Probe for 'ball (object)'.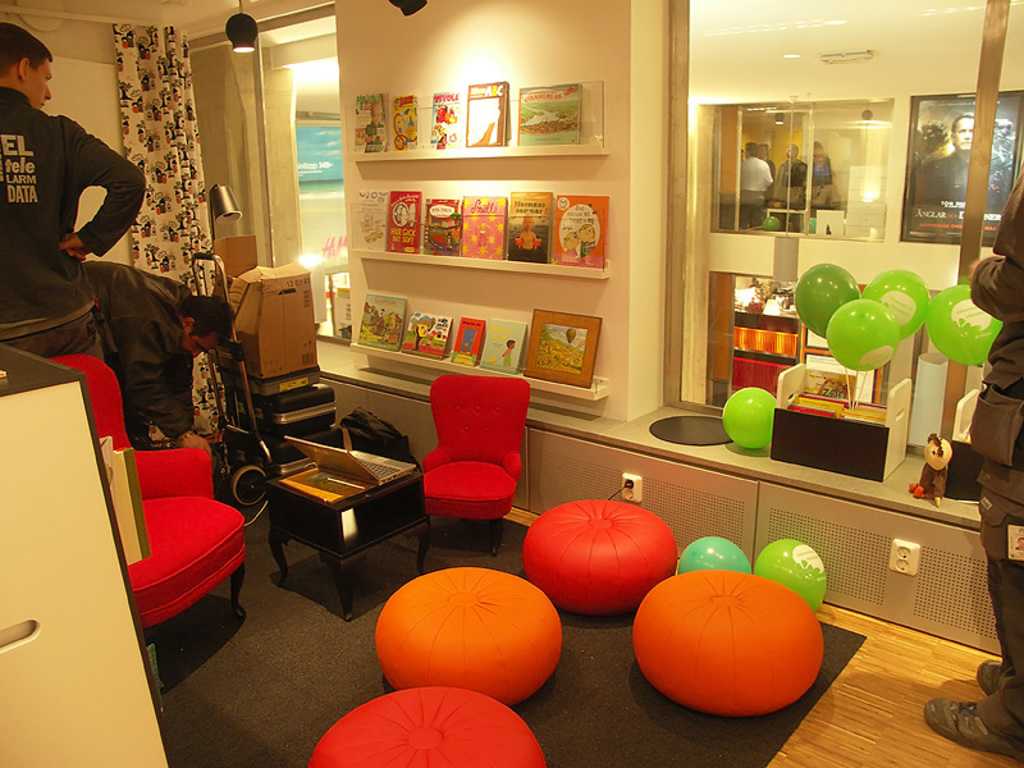
Probe result: <region>794, 257, 854, 334</region>.
